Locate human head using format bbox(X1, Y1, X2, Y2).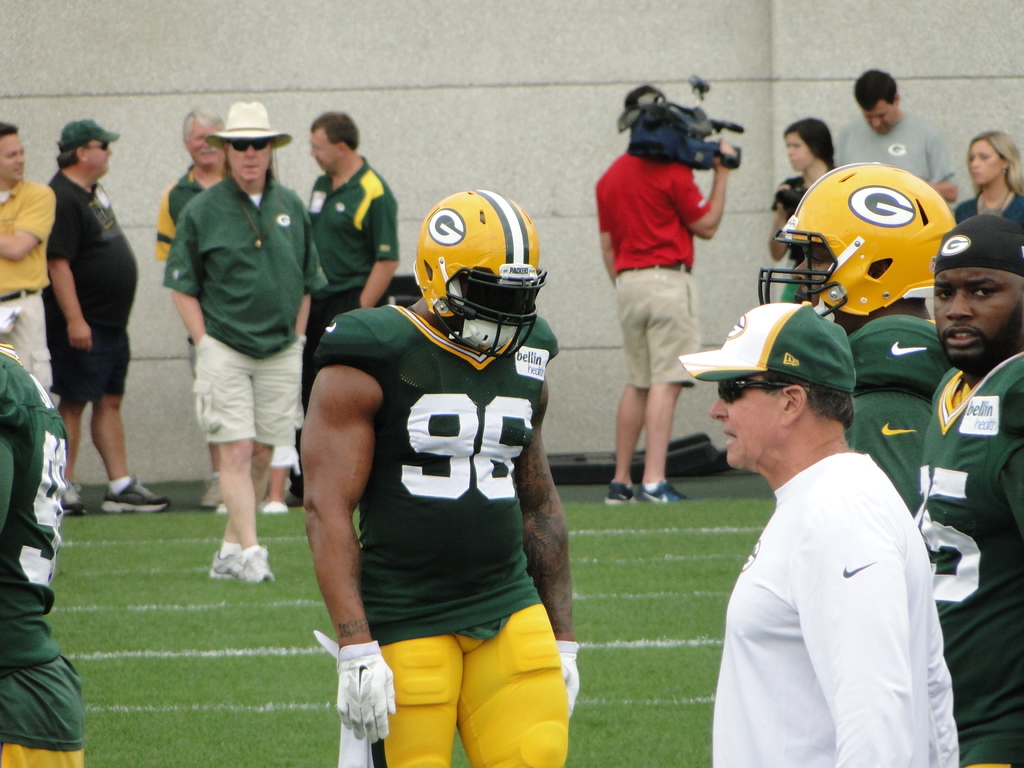
bbox(782, 115, 833, 172).
